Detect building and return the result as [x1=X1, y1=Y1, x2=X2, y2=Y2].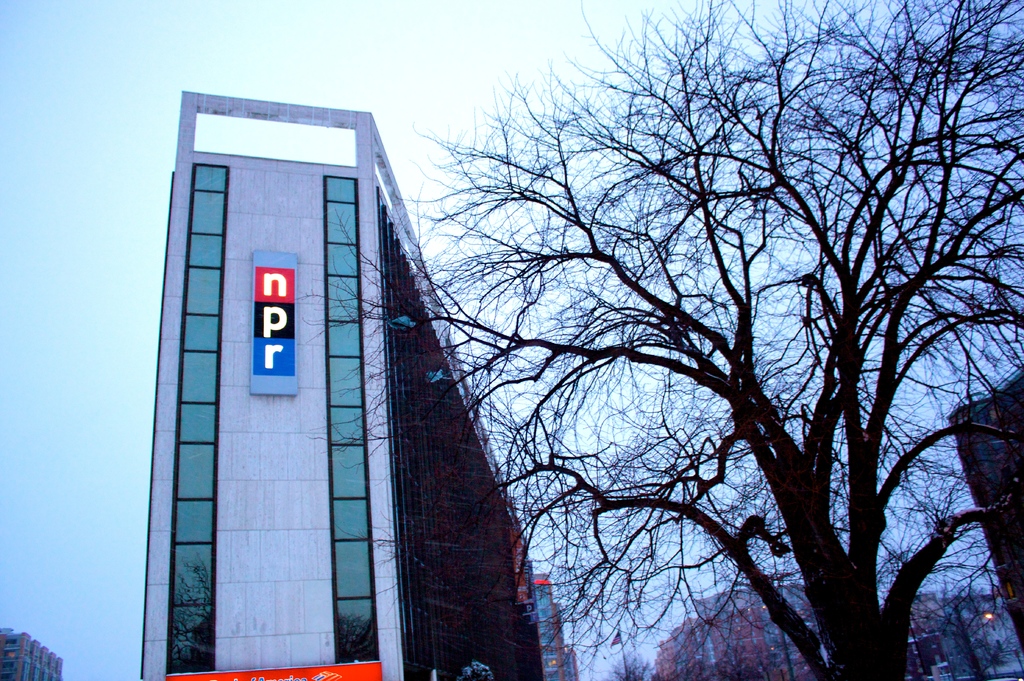
[x1=906, y1=589, x2=1023, y2=680].
